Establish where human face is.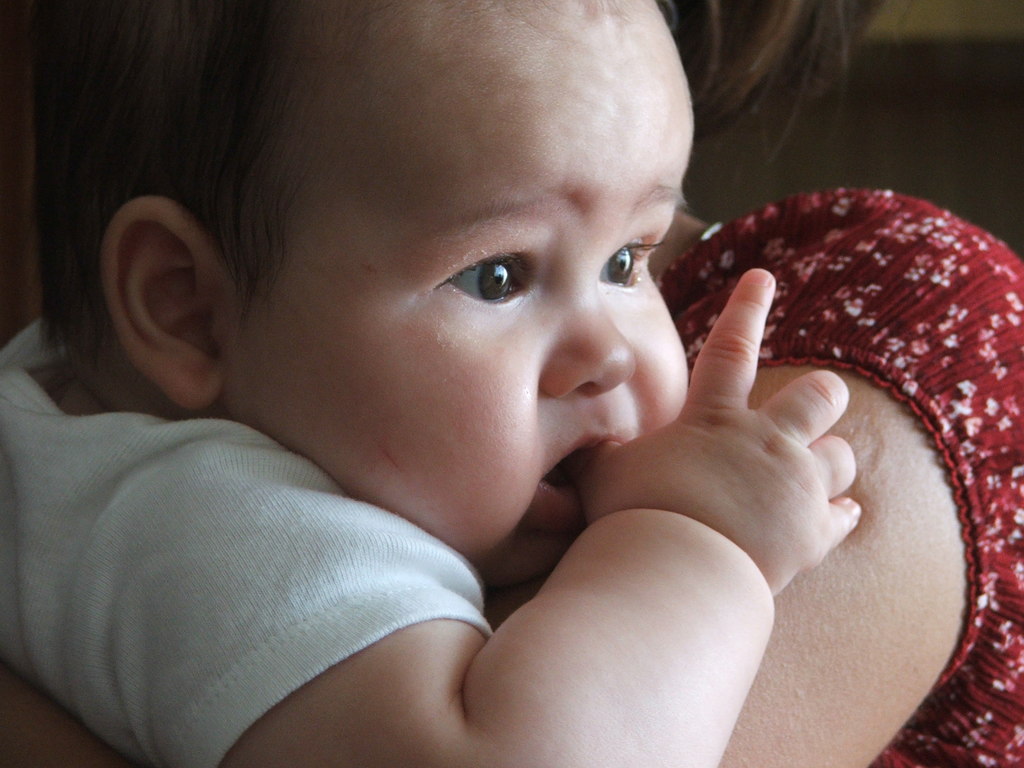
Established at (223, 28, 698, 627).
